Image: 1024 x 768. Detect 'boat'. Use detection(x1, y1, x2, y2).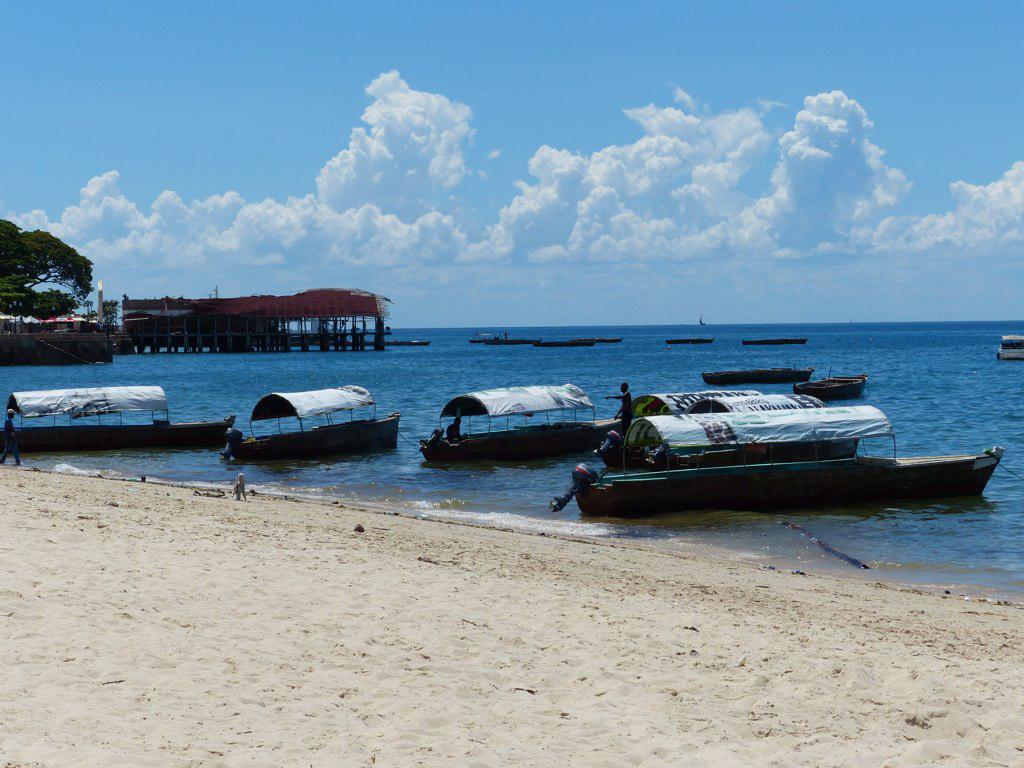
detection(735, 338, 806, 347).
